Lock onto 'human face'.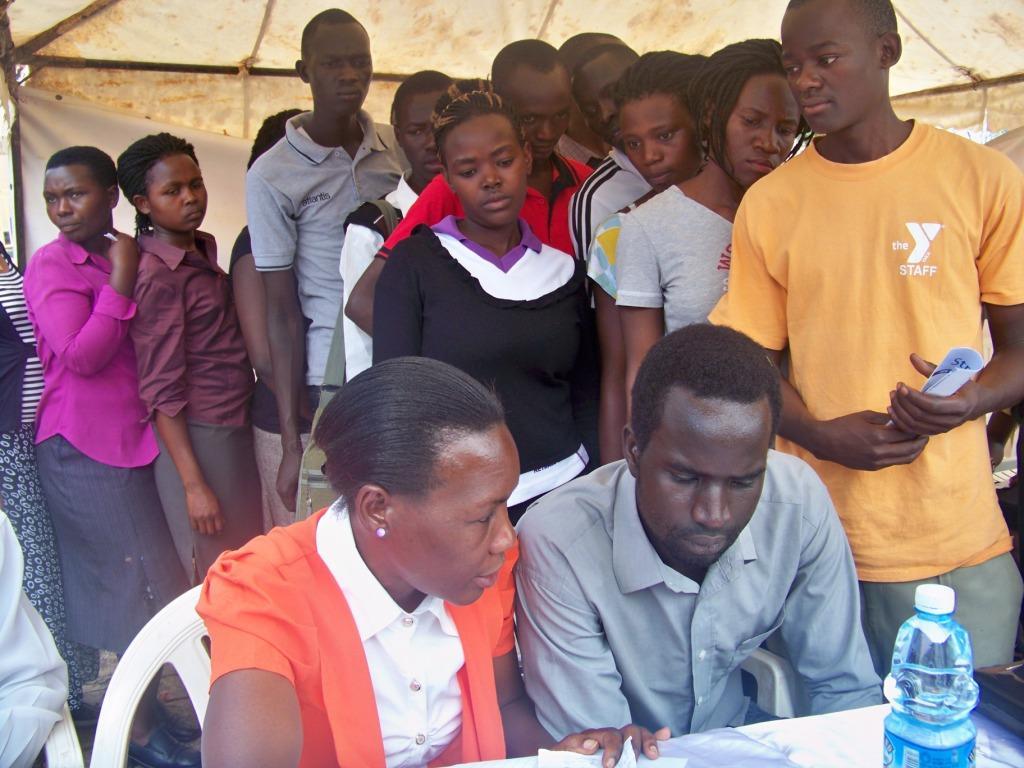
Locked: 389 415 519 605.
